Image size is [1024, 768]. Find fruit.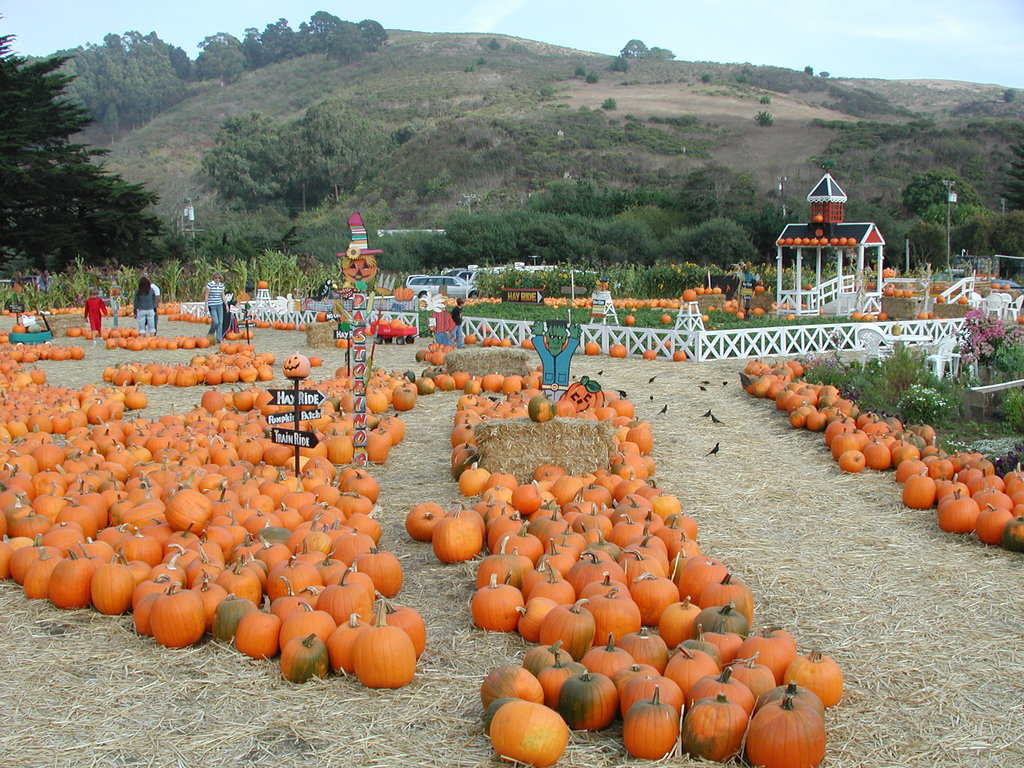
pyautogui.locateOnScreen(463, 330, 476, 346).
